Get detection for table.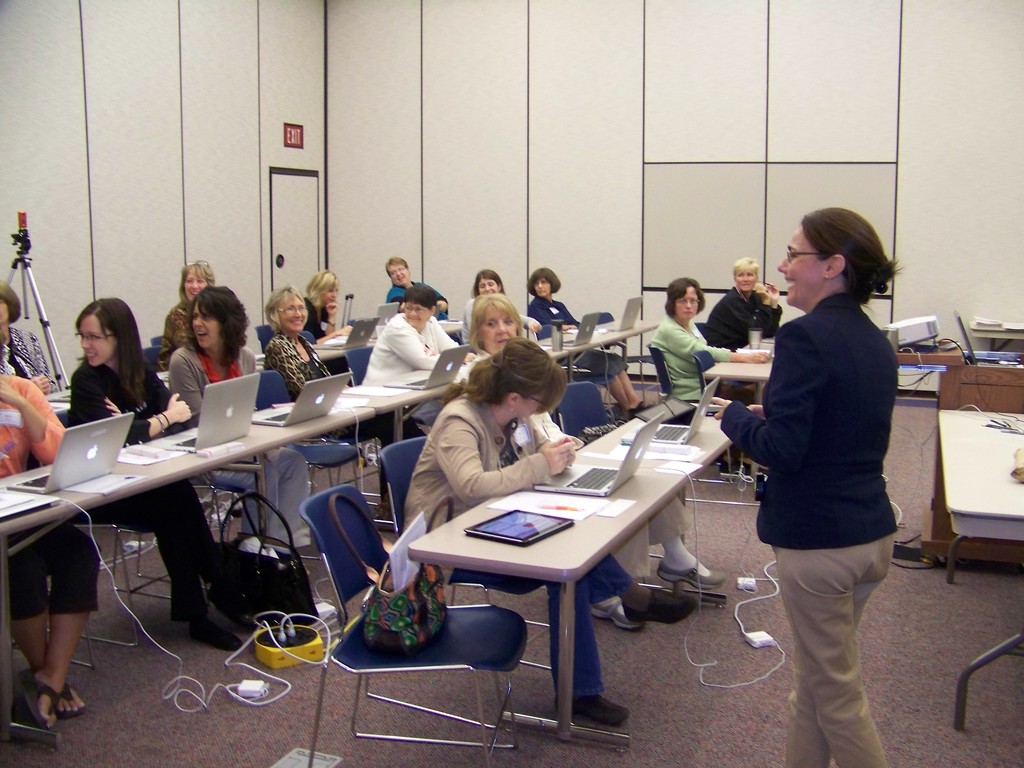
Detection: crop(705, 335, 779, 403).
